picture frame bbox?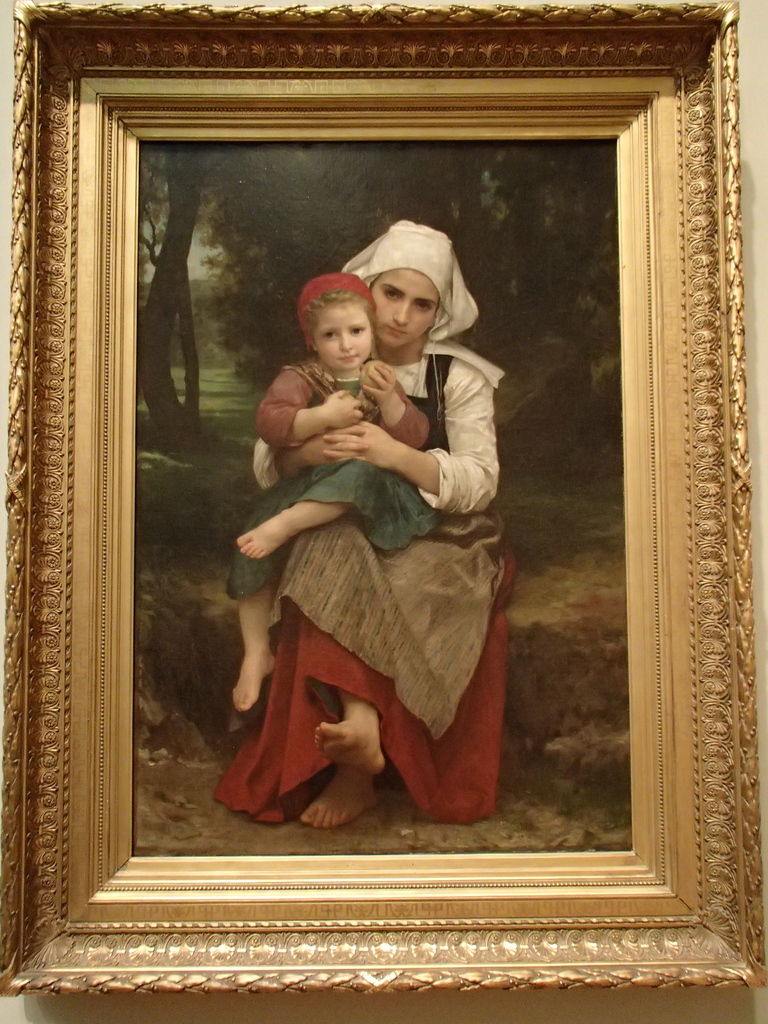
{"x1": 1, "y1": 3, "x2": 767, "y2": 995}
